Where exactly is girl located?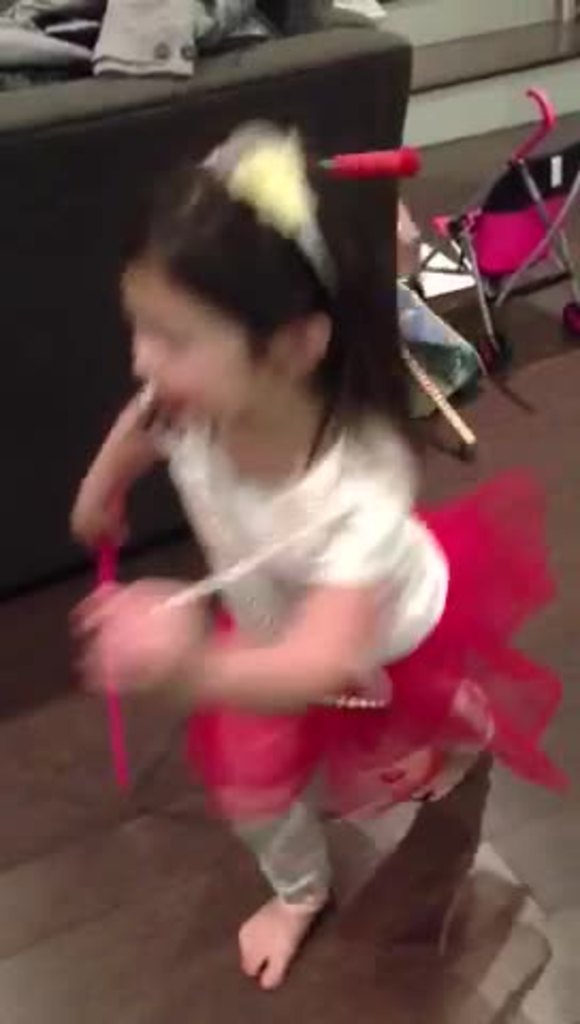
Its bounding box is <region>62, 128, 552, 983</region>.
